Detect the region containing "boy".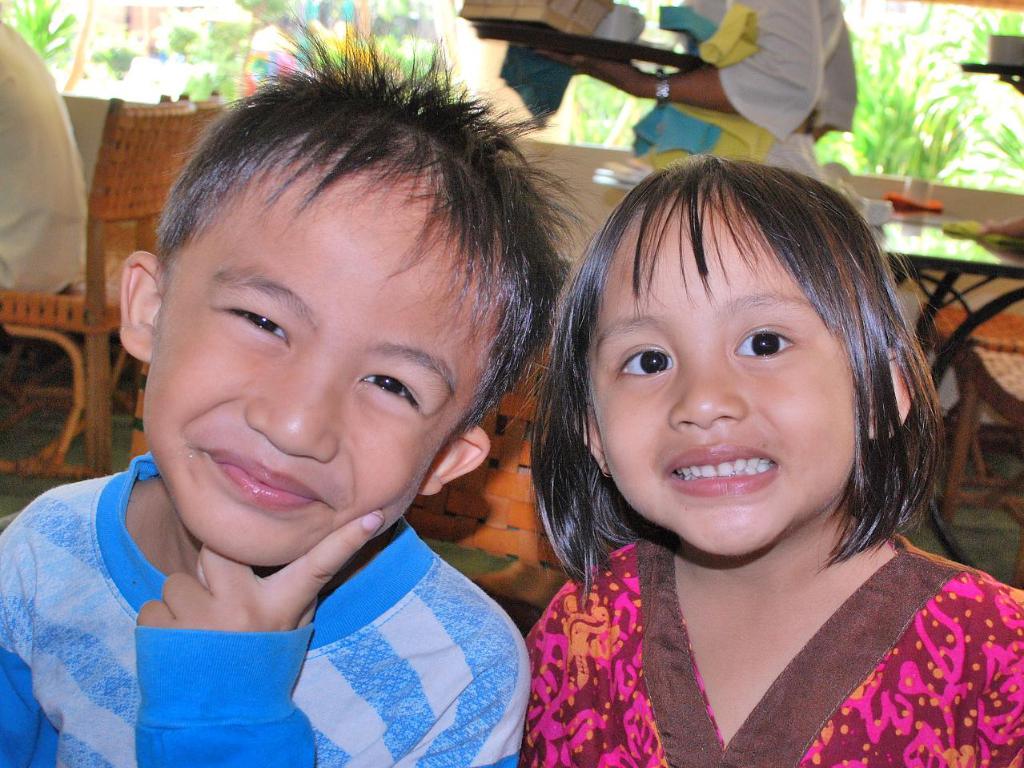
select_region(45, 80, 590, 767).
